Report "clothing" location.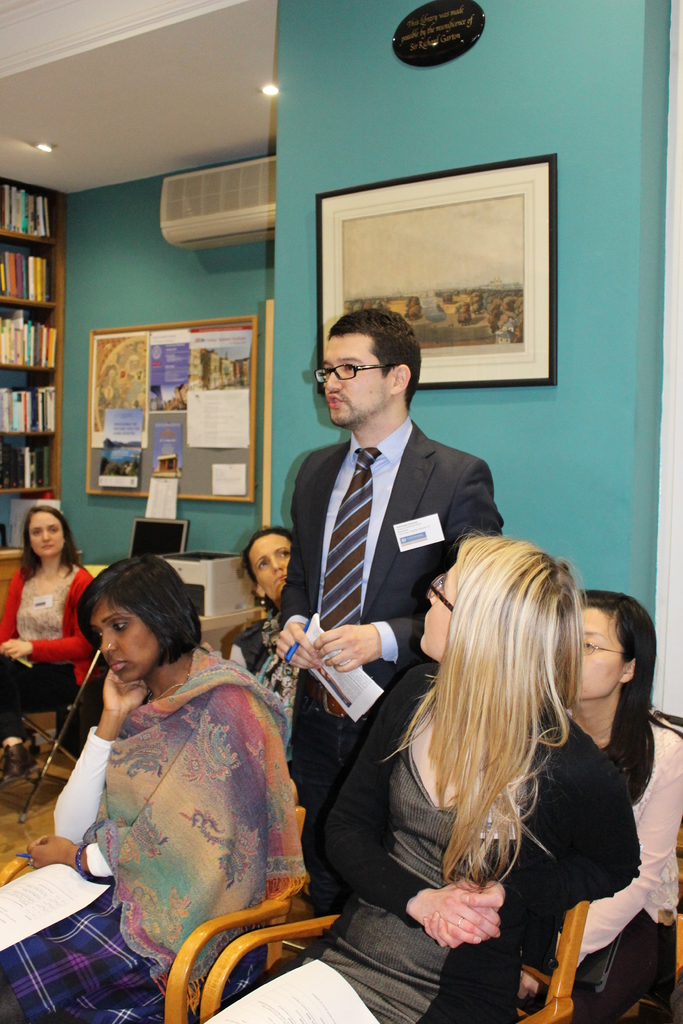
Report: <region>271, 412, 502, 886</region>.
